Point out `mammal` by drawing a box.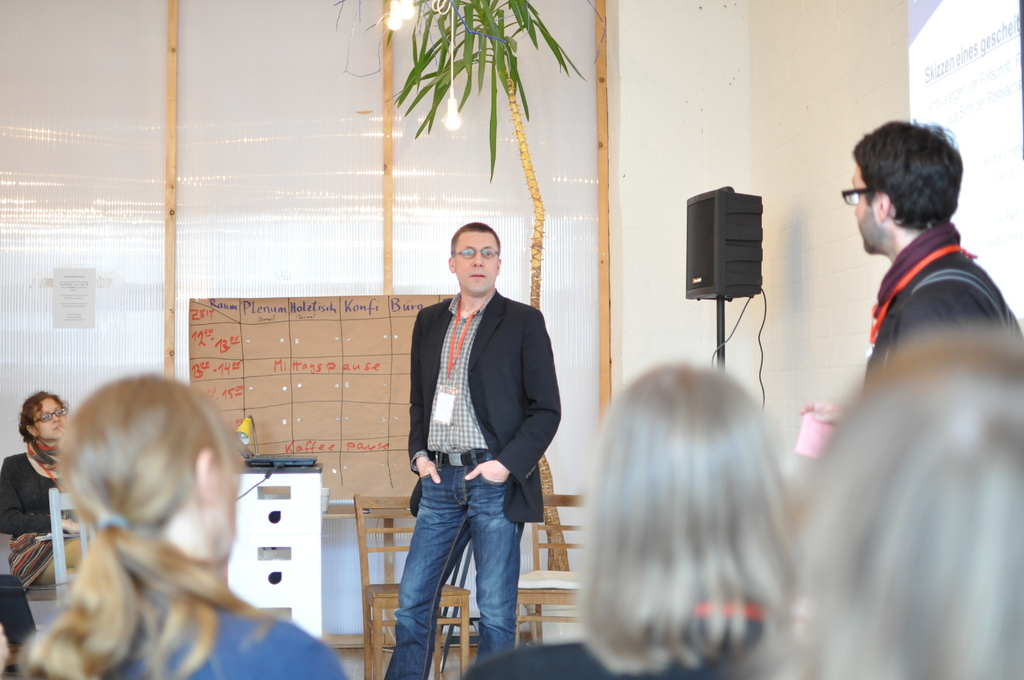
crop(798, 119, 1023, 425).
